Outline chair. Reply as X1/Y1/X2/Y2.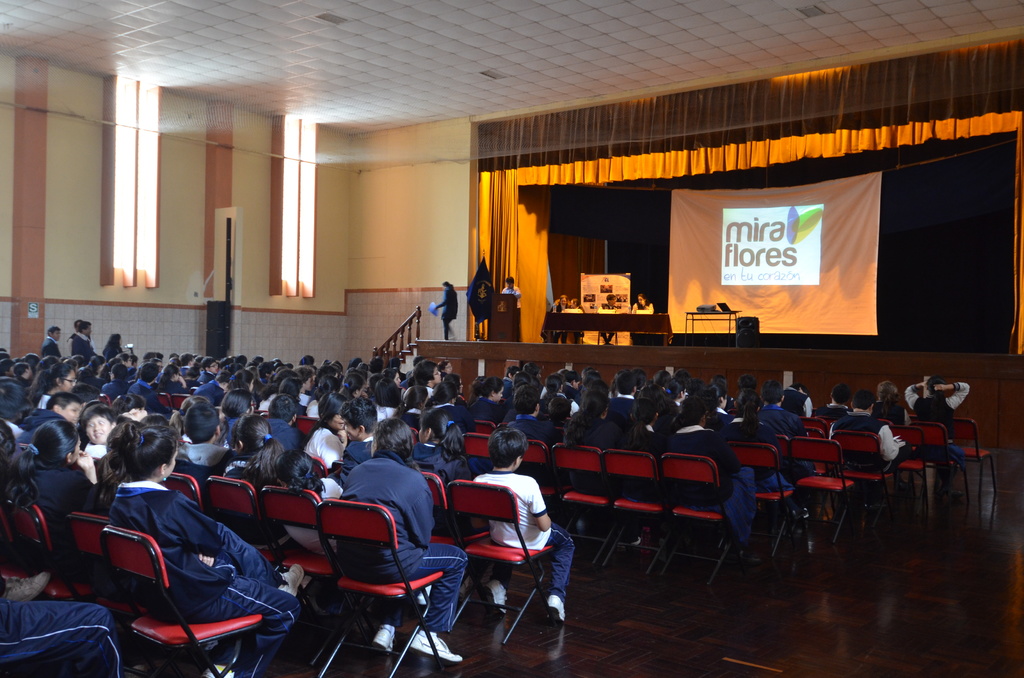
474/418/497/439.
